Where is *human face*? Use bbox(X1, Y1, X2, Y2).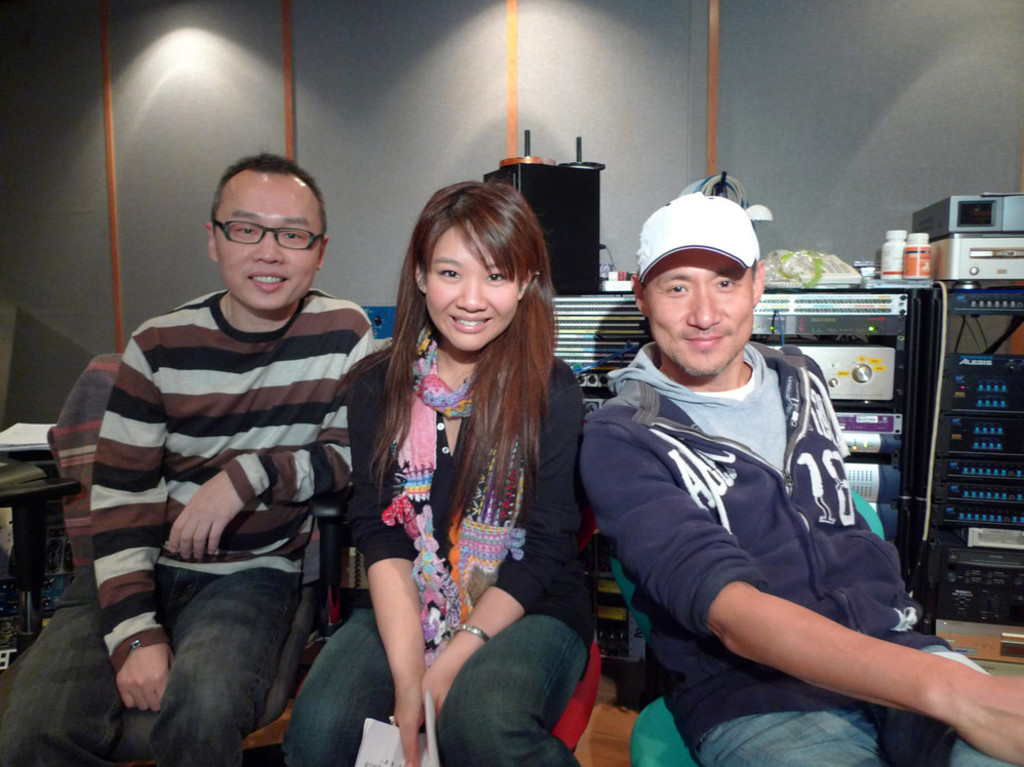
bbox(220, 172, 320, 311).
